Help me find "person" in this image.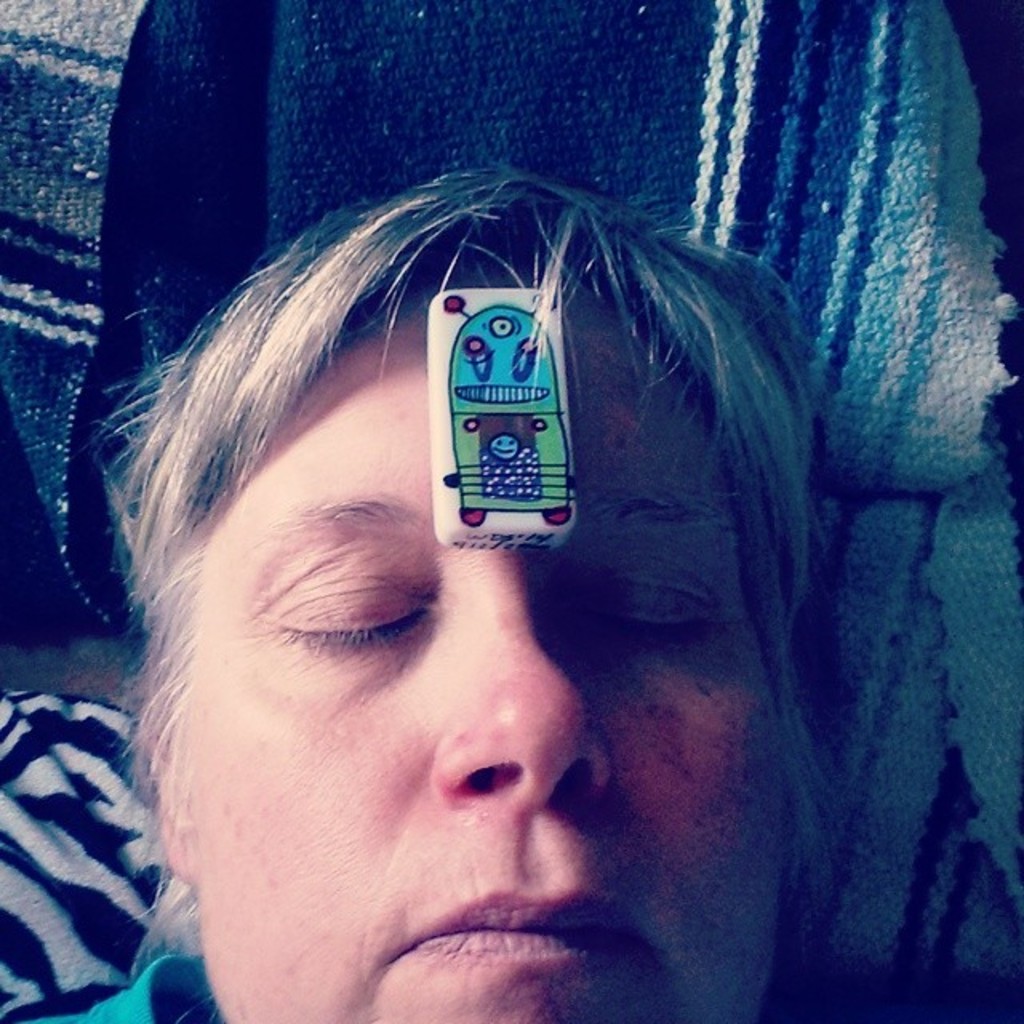
Found it: <bbox>190, 150, 835, 994</bbox>.
